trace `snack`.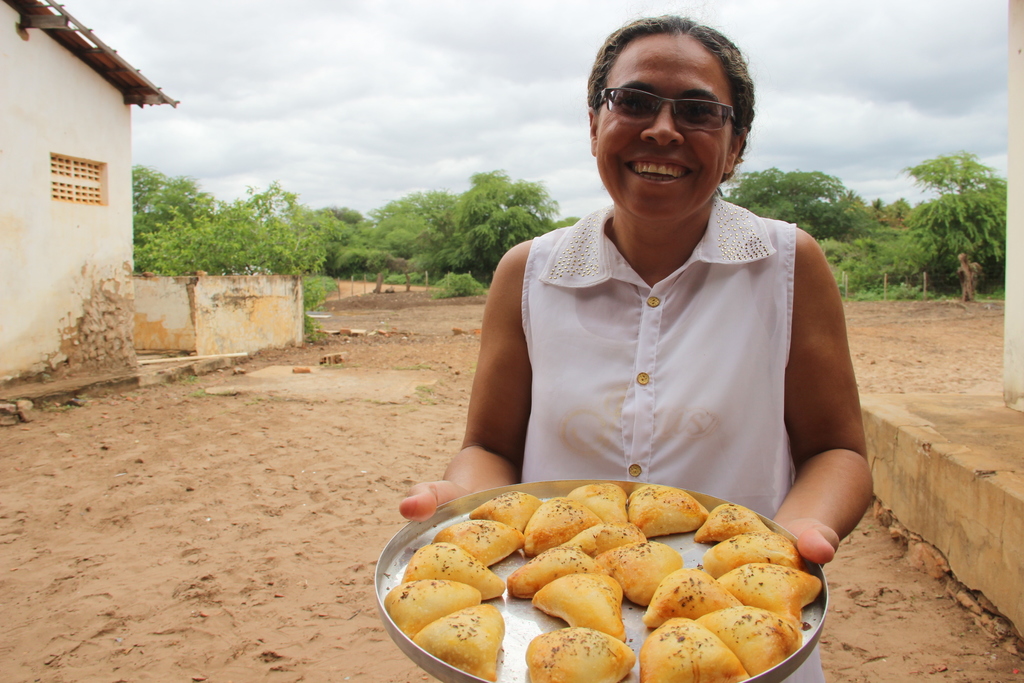
Traced to [x1=408, y1=485, x2=822, y2=671].
